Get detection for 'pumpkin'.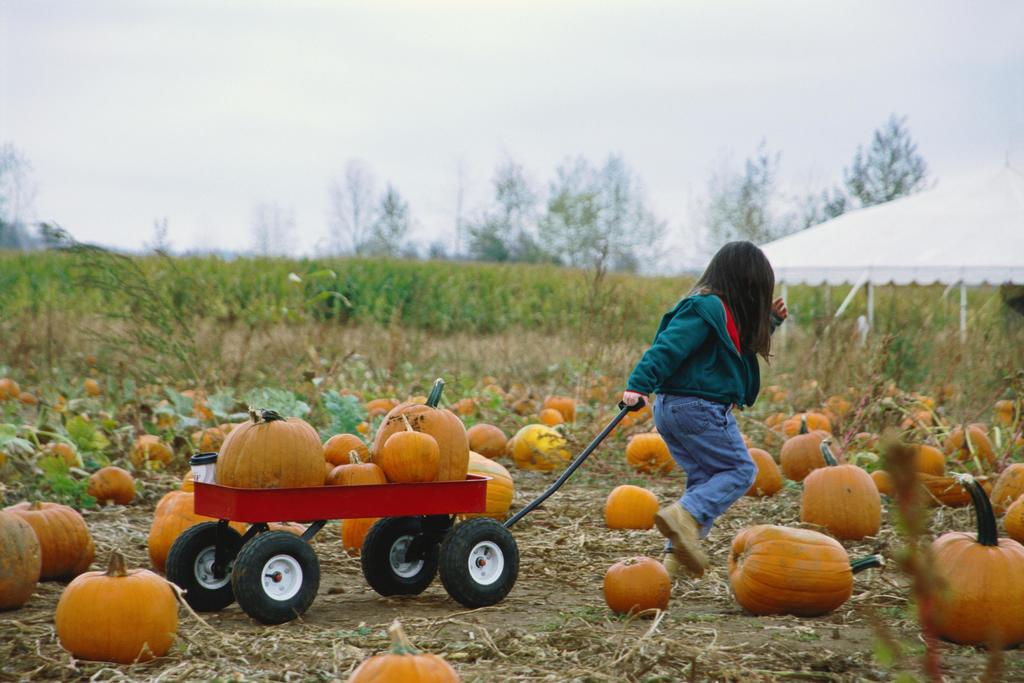
Detection: box(340, 514, 378, 557).
